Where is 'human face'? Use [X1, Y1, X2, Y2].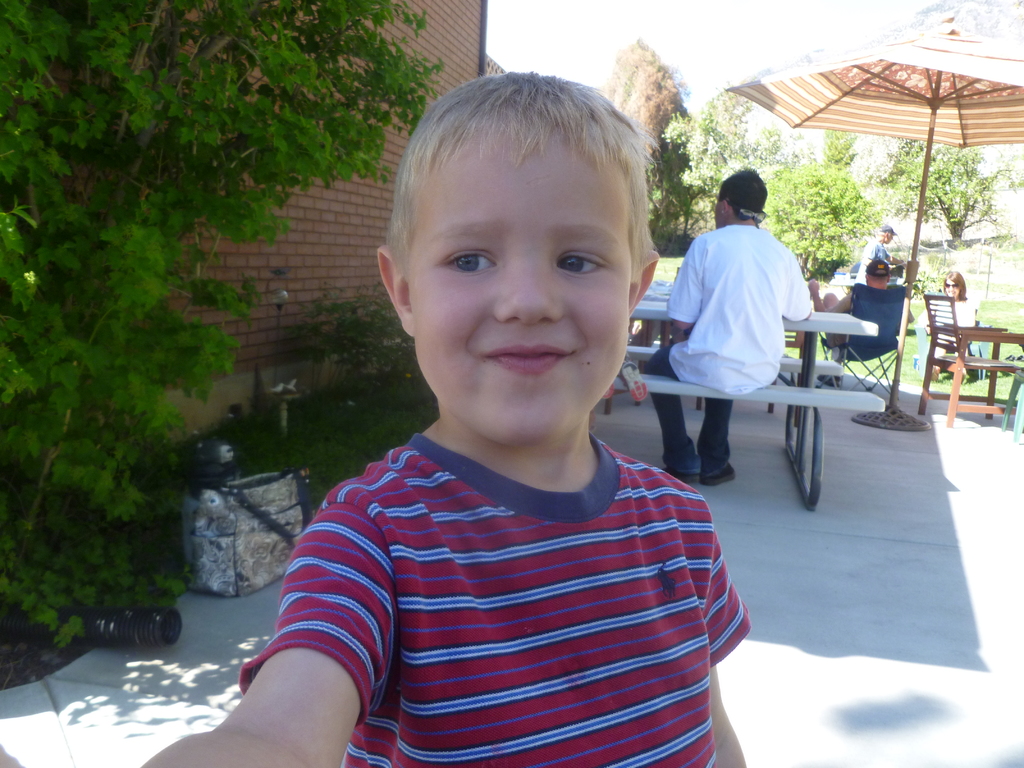
[413, 135, 629, 447].
